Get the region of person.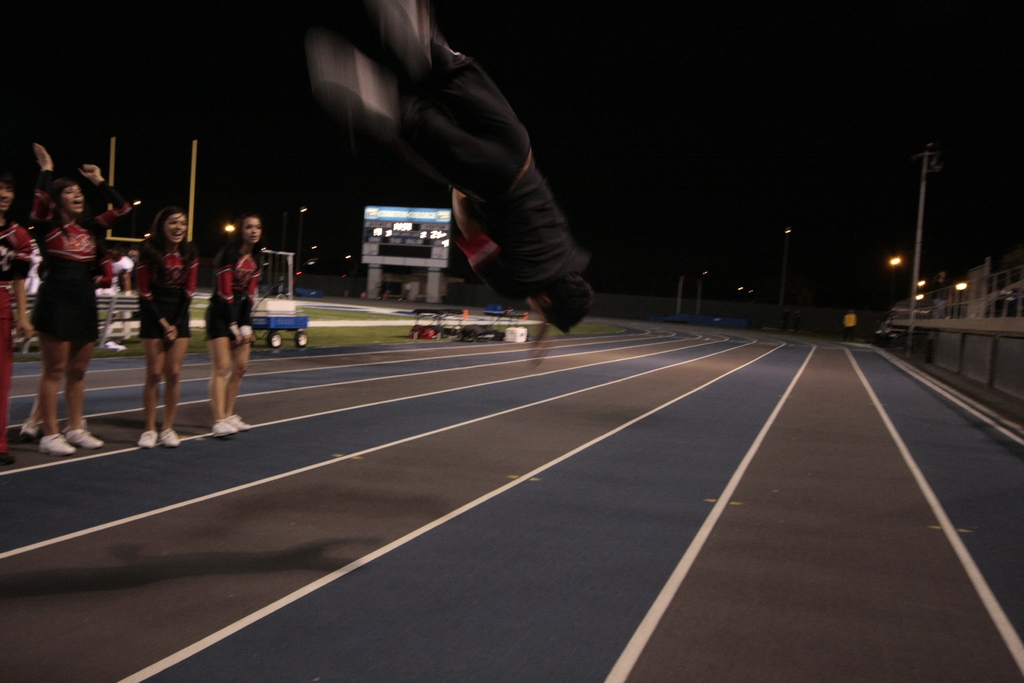
<box>310,0,596,361</box>.
